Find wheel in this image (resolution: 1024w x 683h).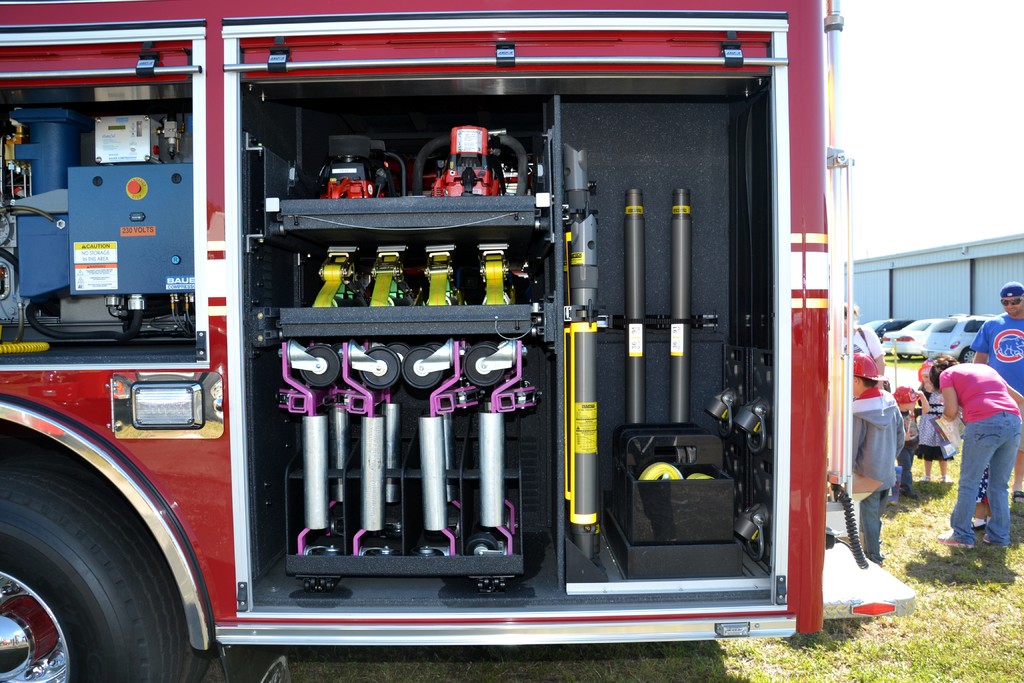
BBox(298, 343, 339, 391).
